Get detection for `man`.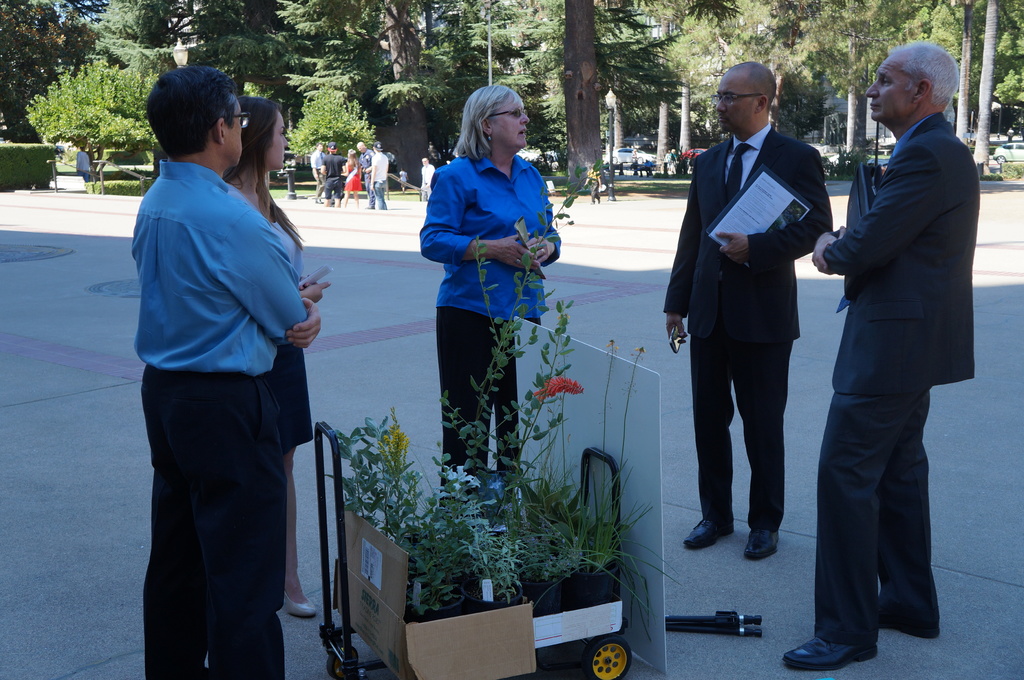
Detection: rect(660, 63, 834, 565).
